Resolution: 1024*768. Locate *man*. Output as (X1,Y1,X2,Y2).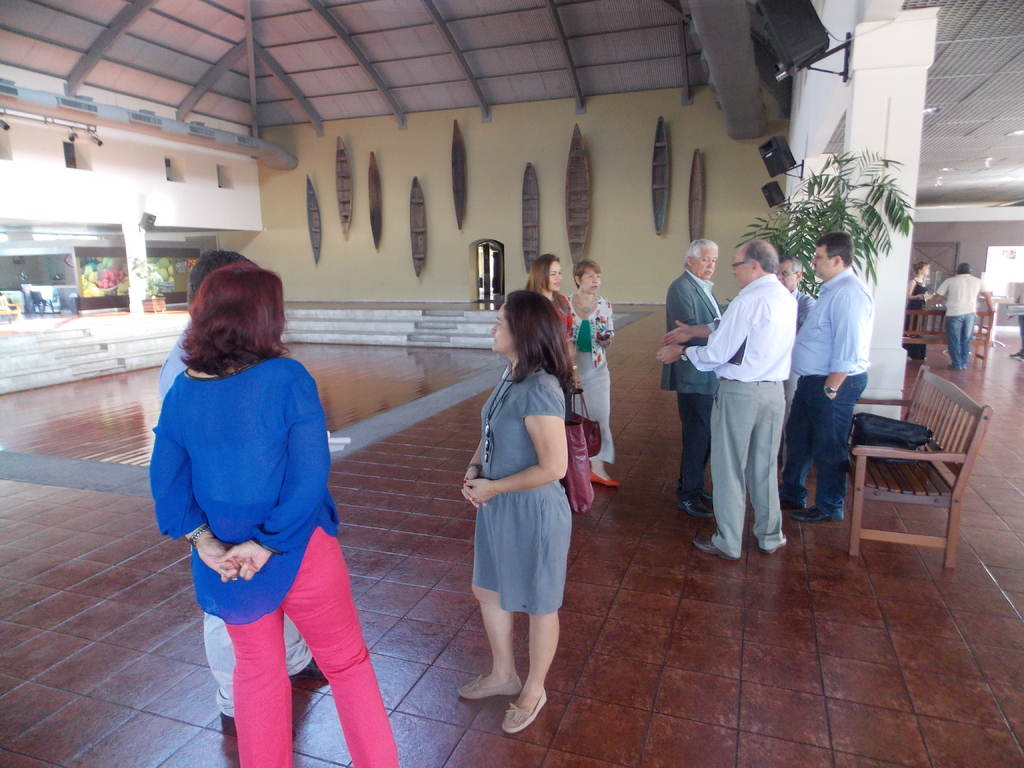
(772,230,868,527).
